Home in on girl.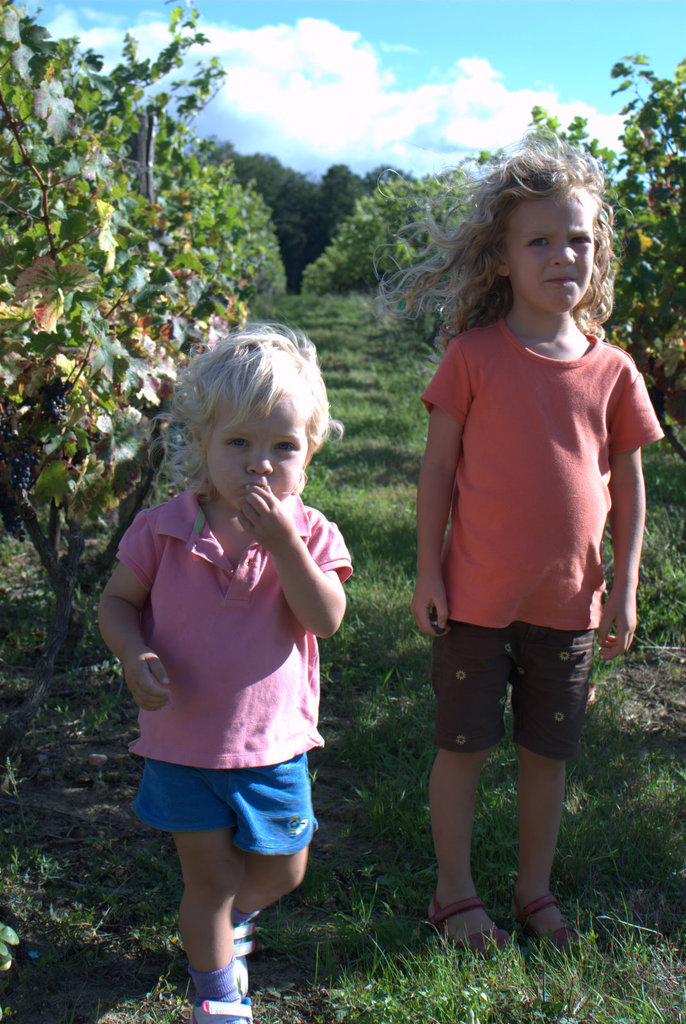
Homed in at x1=97 y1=321 x2=356 y2=1023.
